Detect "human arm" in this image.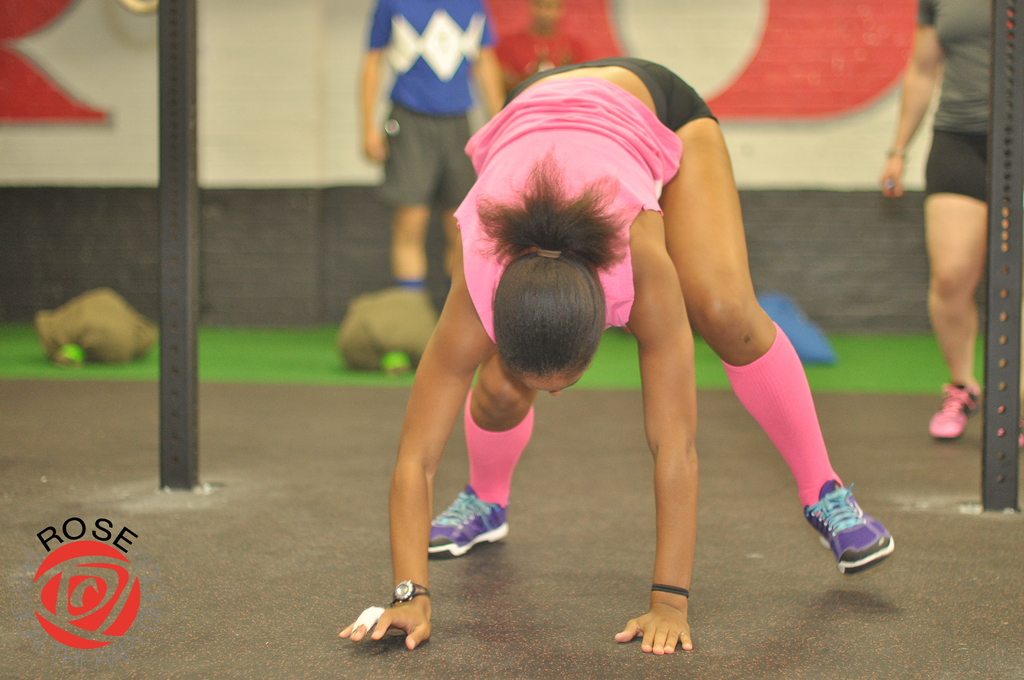
Detection: {"x1": 876, "y1": 0, "x2": 948, "y2": 197}.
